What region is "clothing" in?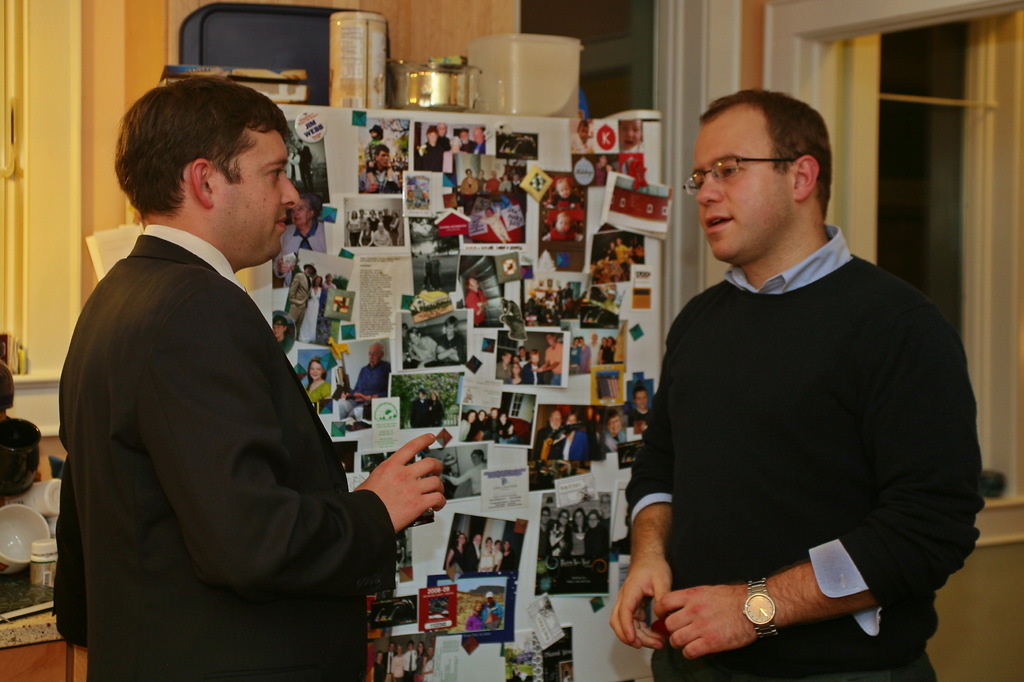
pyautogui.locateOnScreen(466, 418, 488, 441).
